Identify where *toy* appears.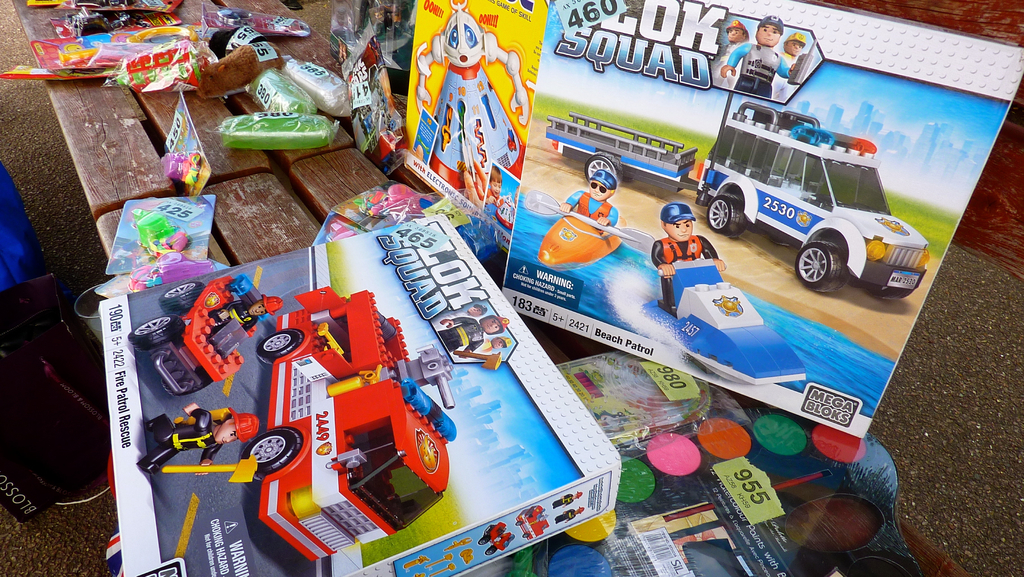
Appears at crop(325, 215, 360, 241).
